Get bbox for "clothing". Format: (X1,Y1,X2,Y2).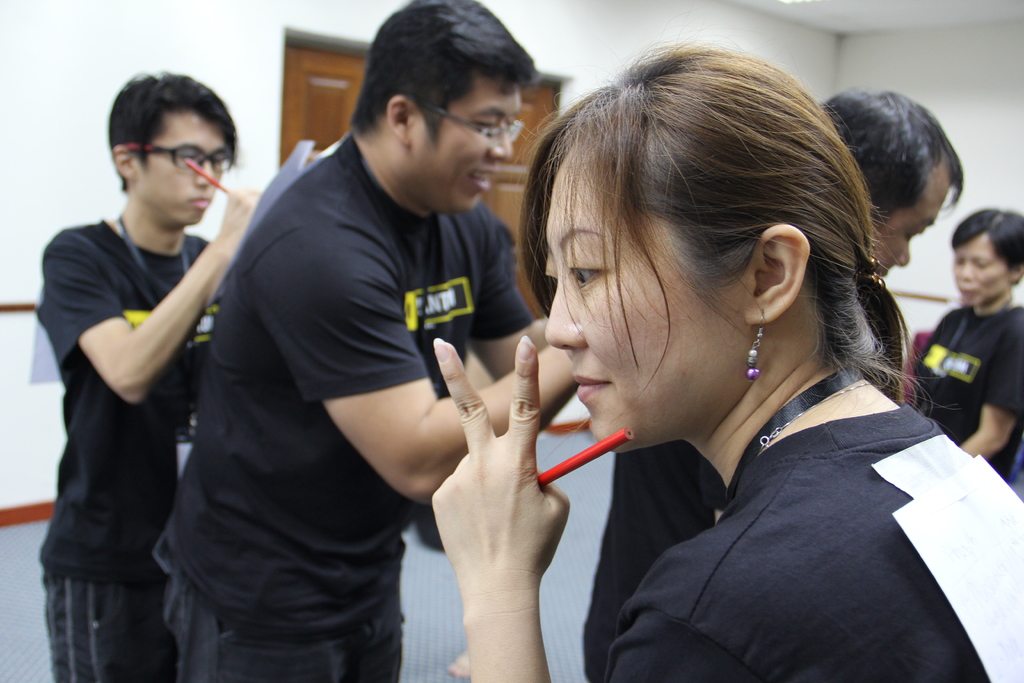
(164,131,550,682).
